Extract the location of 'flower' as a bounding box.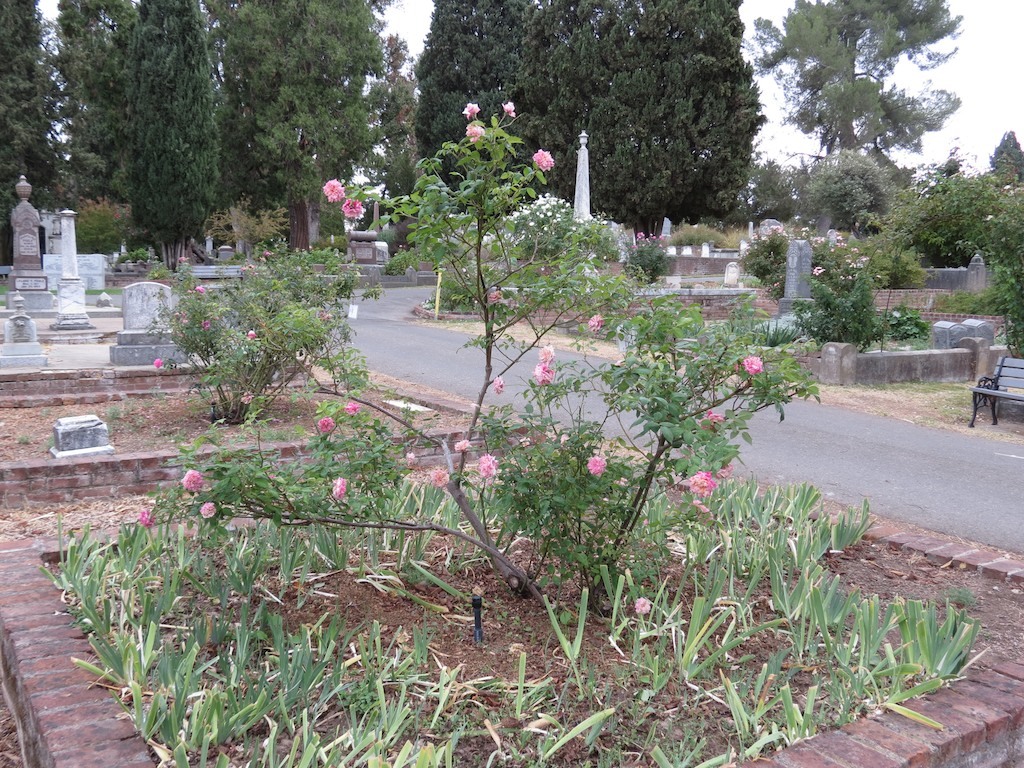
462:103:478:120.
